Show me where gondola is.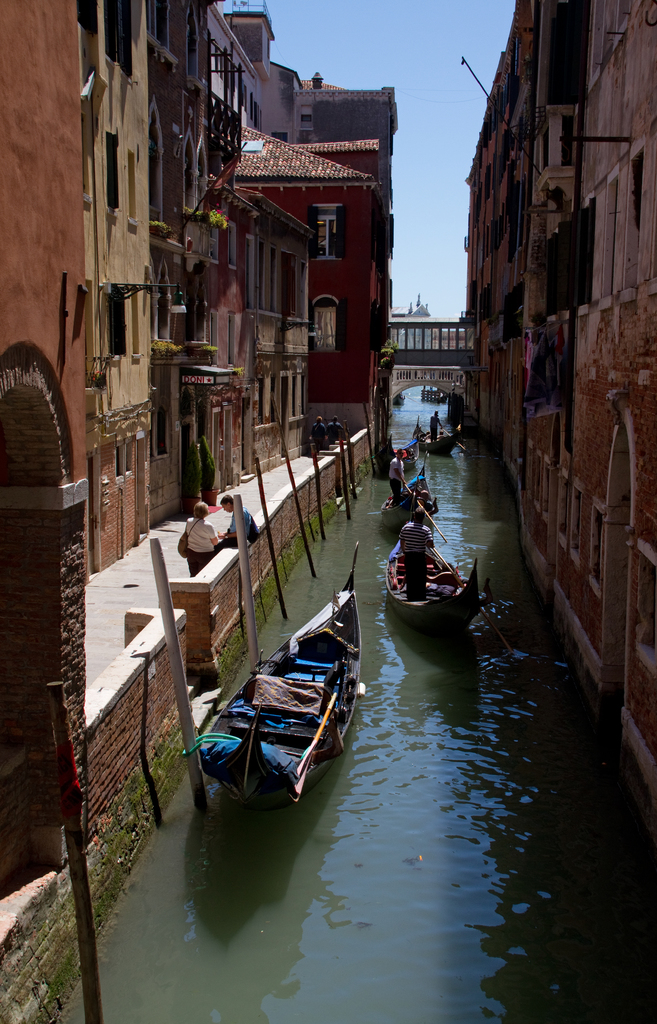
gondola is at l=377, t=487, r=483, b=637.
